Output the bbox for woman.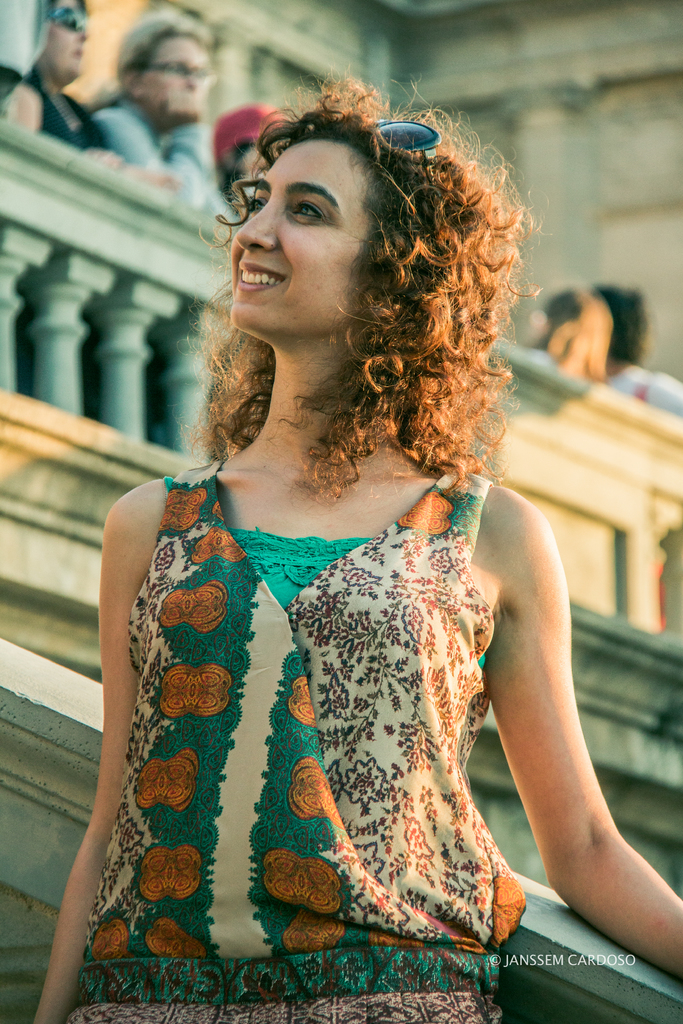
47, 61, 592, 984.
